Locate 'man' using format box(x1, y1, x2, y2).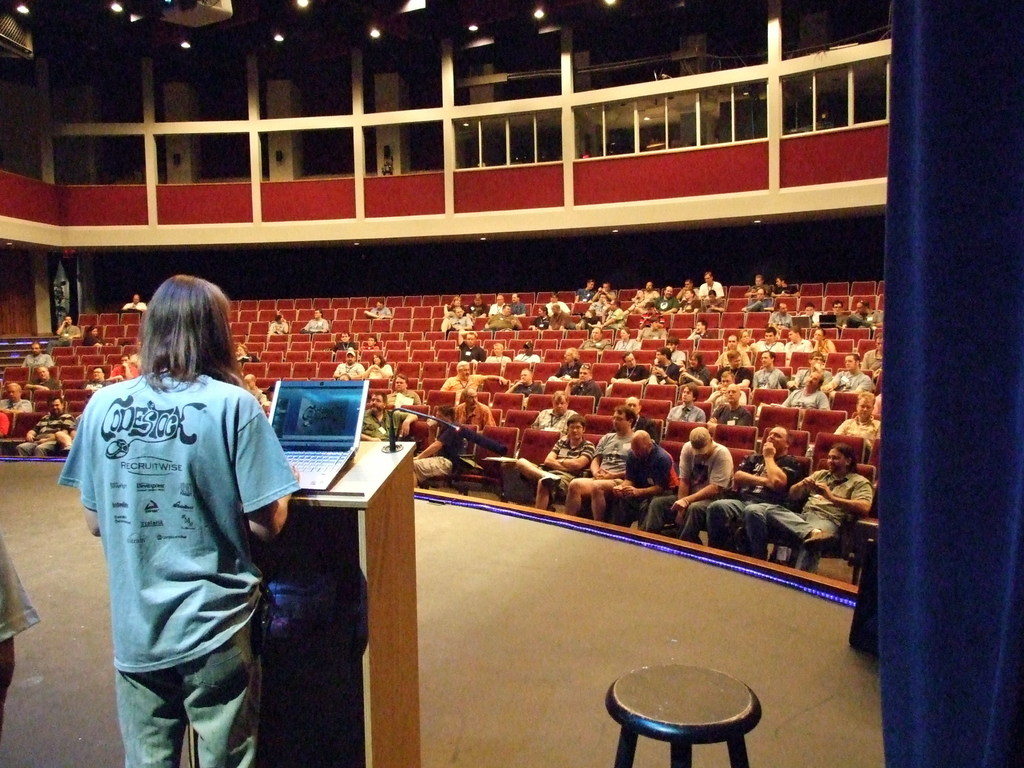
box(547, 301, 570, 333).
